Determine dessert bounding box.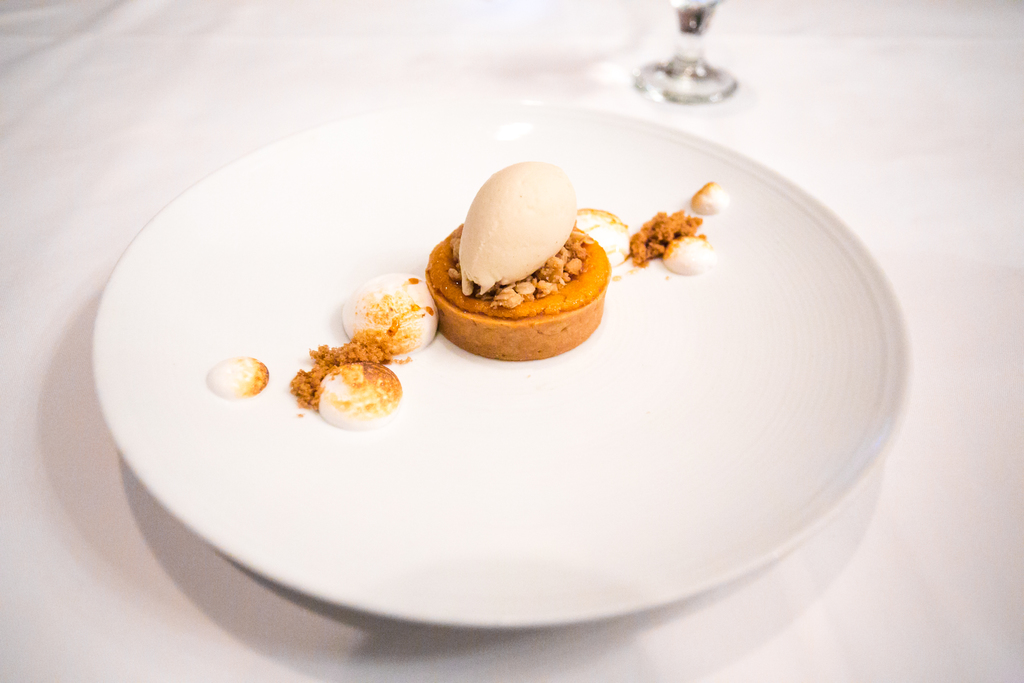
Determined: 313/361/399/424.
